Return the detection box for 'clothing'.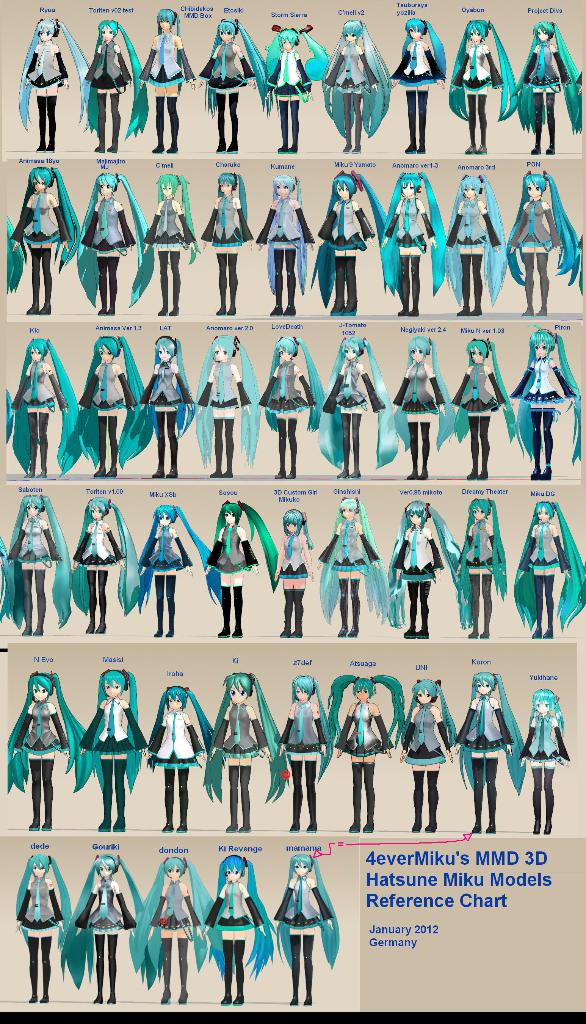
bbox=[26, 364, 51, 401].
